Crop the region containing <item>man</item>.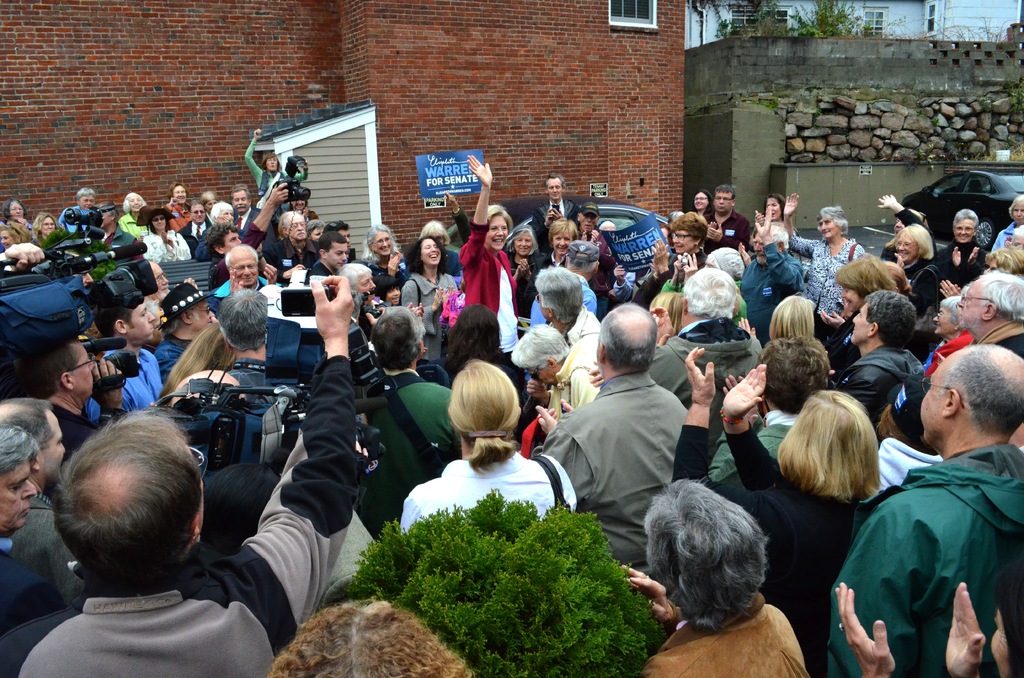
Crop region: left=27, top=335, right=127, bottom=451.
